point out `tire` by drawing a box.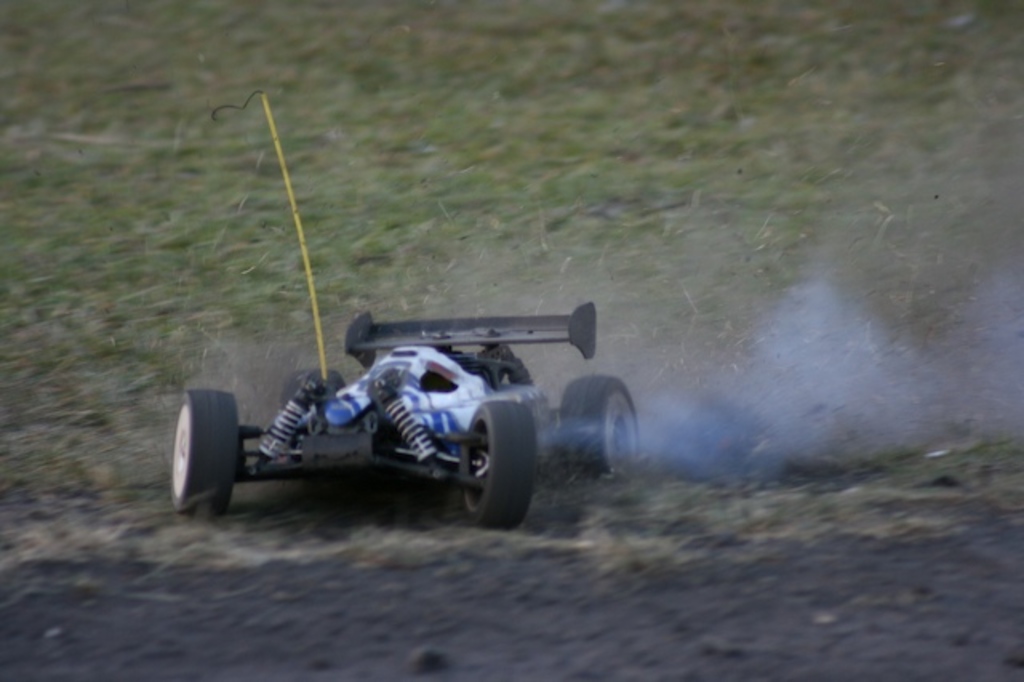
<region>277, 370, 341, 456</region>.
